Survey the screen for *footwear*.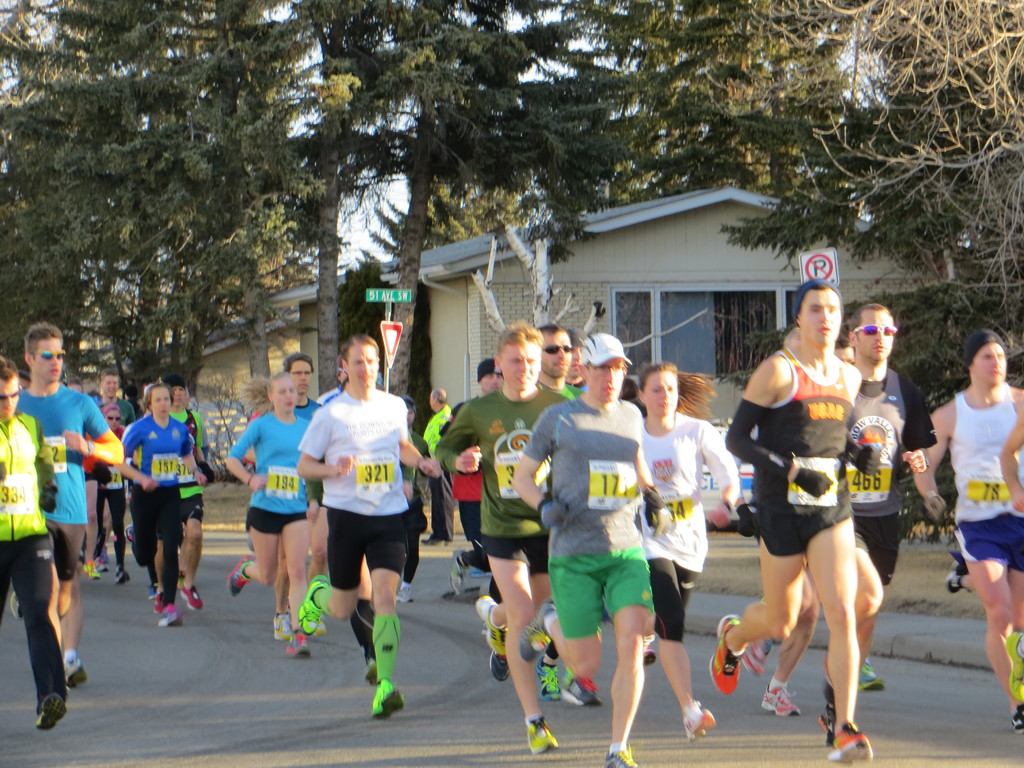
Survey found: {"left": 677, "top": 699, "right": 721, "bottom": 744}.
